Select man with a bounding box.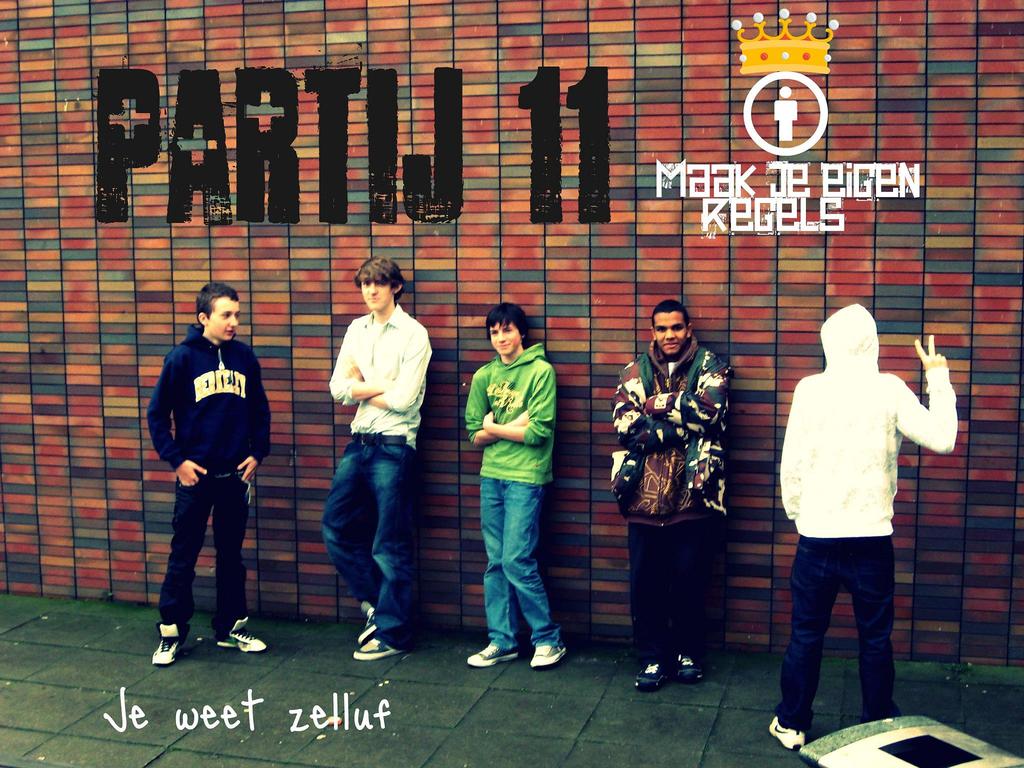
bbox(460, 296, 572, 675).
